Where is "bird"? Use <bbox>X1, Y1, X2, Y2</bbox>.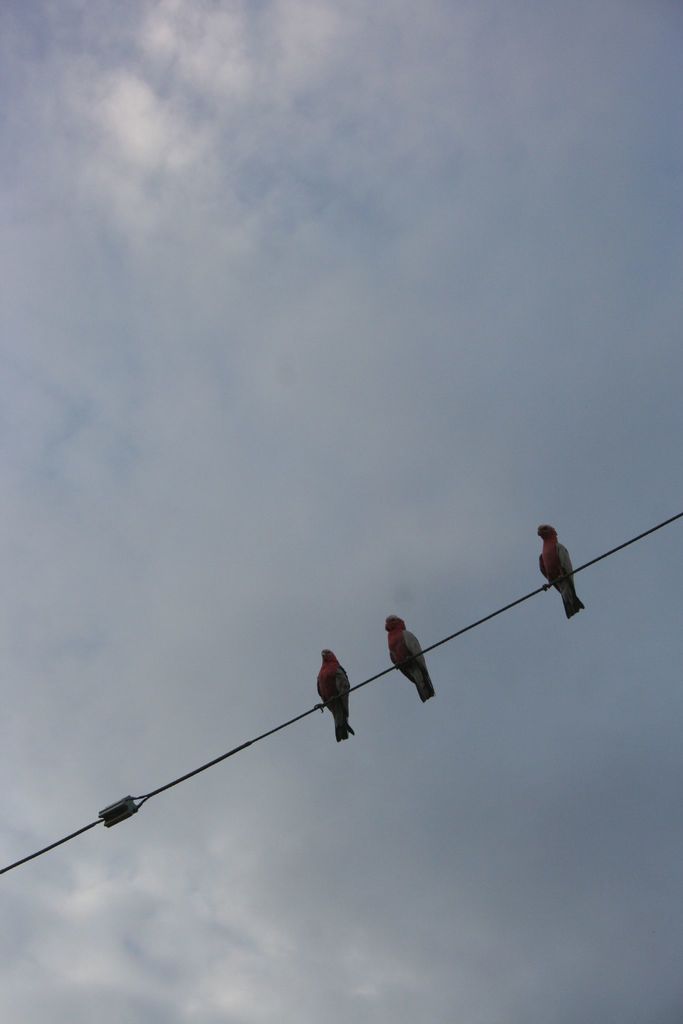
<bbox>534, 525, 588, 620</bbox>.
